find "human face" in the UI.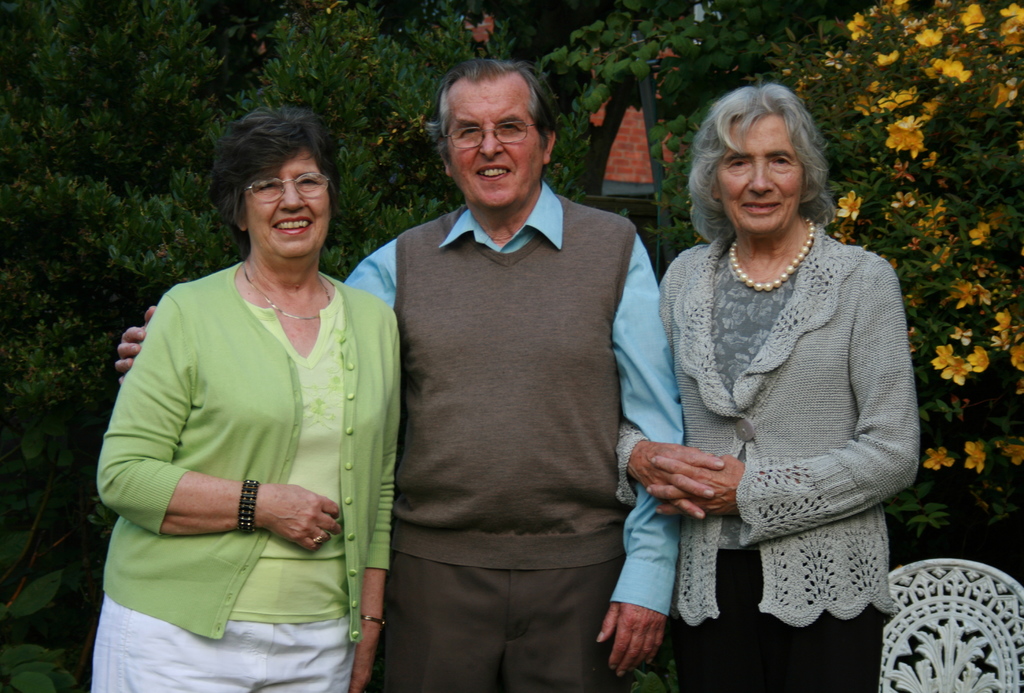
UI element at 244 161 333 261.
